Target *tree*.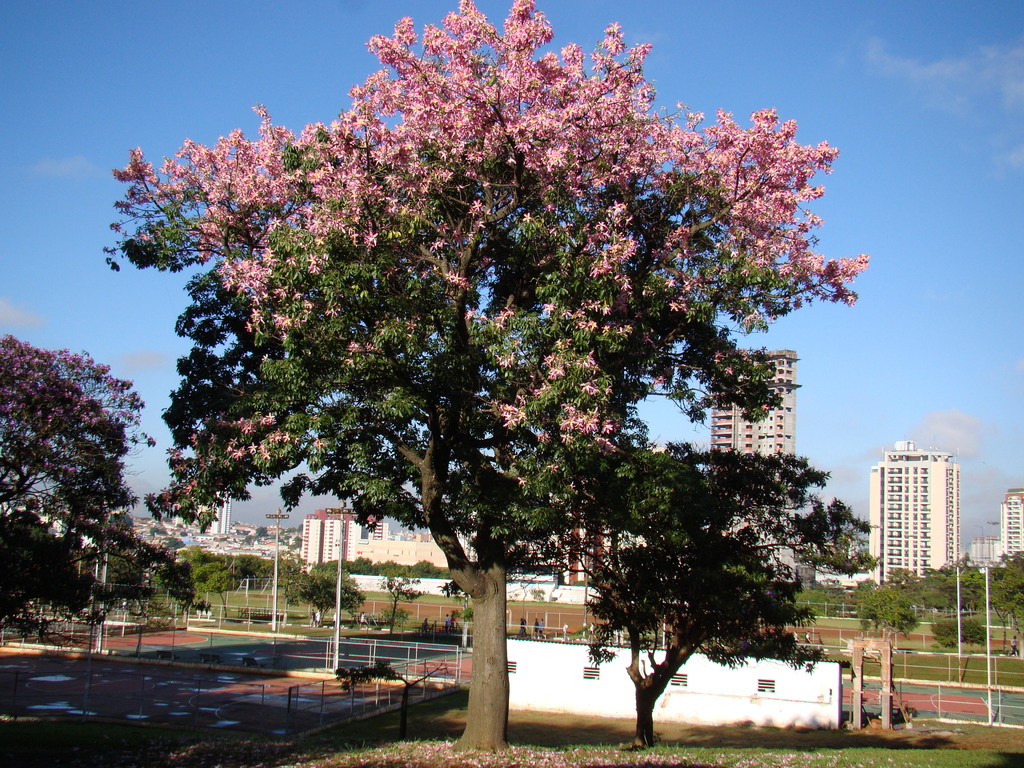
Target region: (left=177, top=547, right=285, bottom=596).
